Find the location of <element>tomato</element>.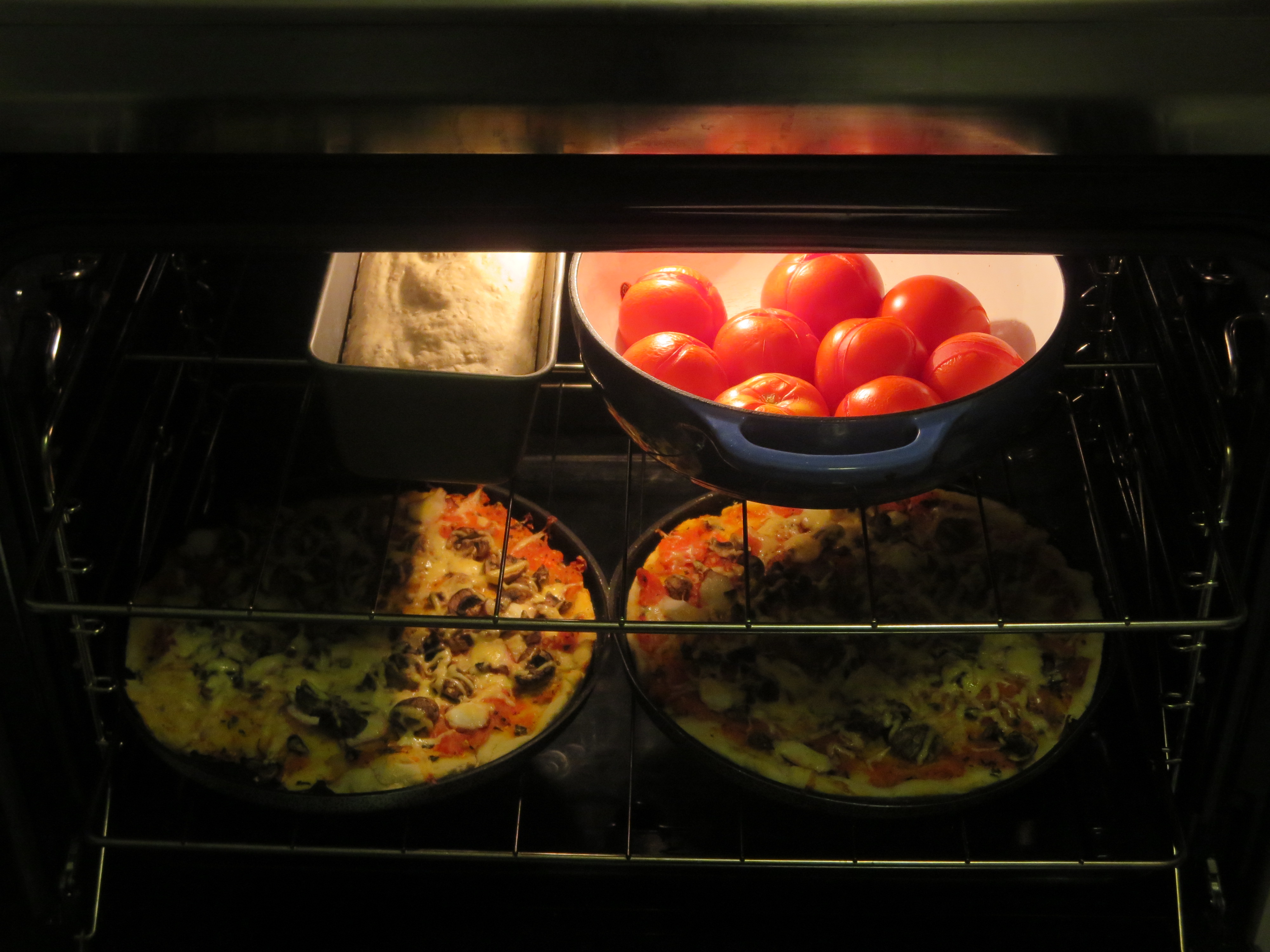
Location: {"left": 278, "top": 88, "right": 314, "bottom": 109}.
